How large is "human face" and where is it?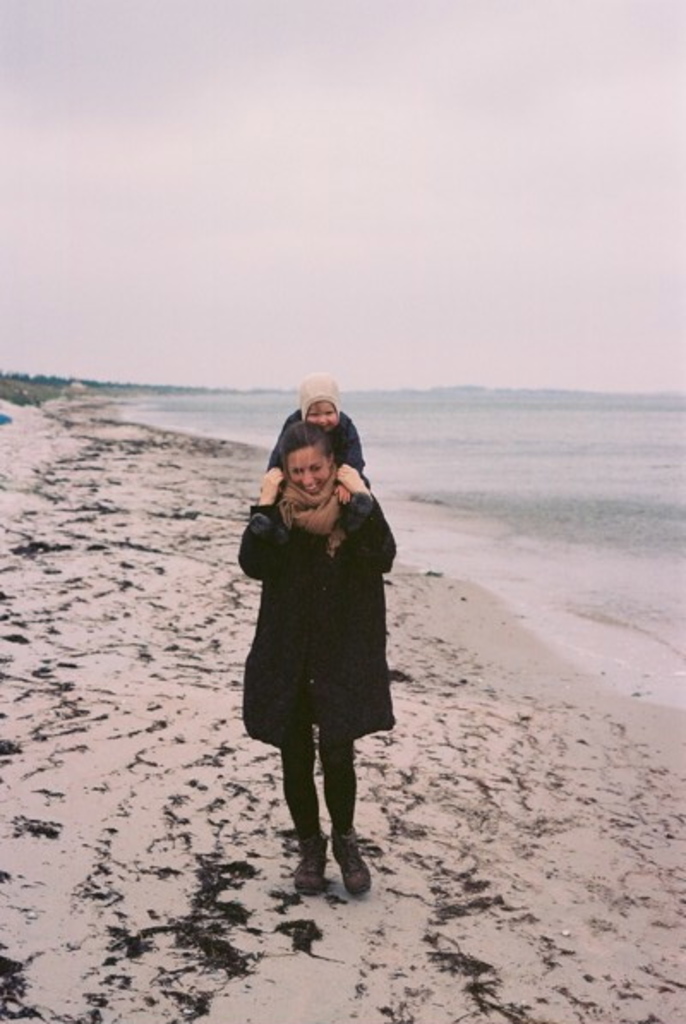
Bounding box: x1=307 y1=398 x2=336 y2=424.
